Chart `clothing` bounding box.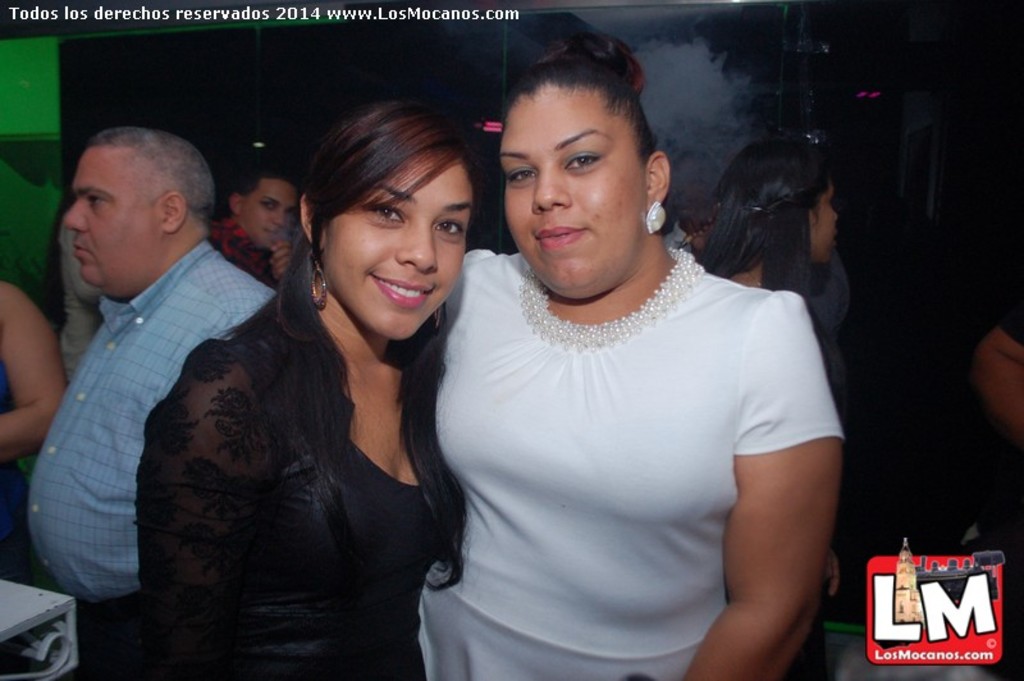
Charted: 138/335/439/680.
